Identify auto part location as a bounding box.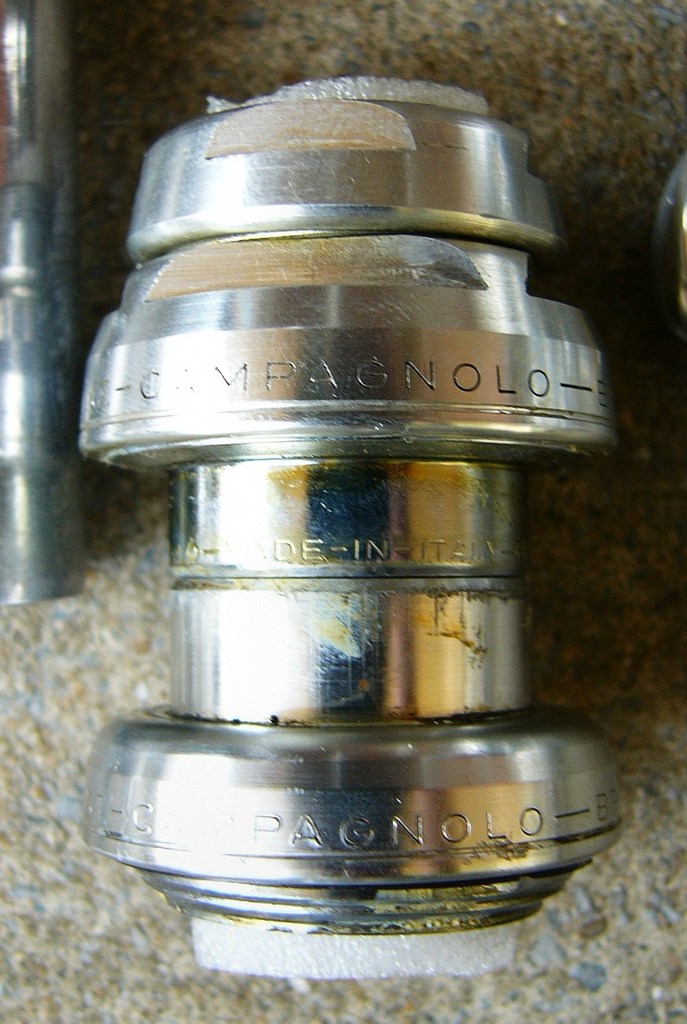
BBox(628, 140, 686, 356).
